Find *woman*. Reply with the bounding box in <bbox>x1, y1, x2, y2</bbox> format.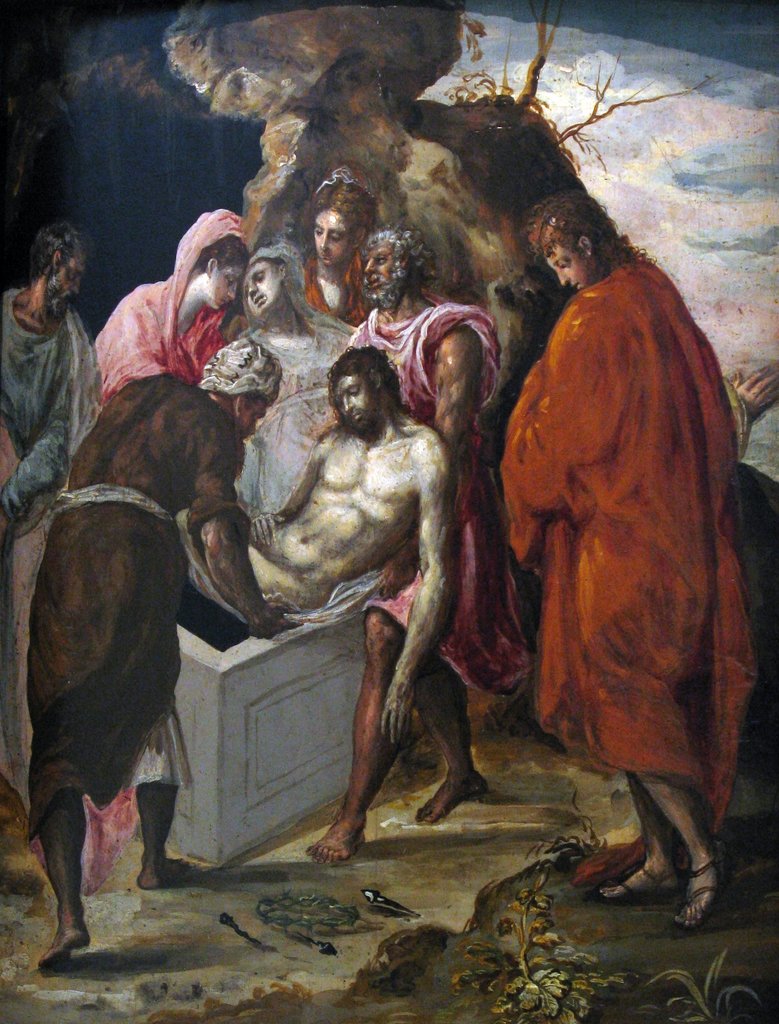
<bbox>88, 207, 257, 400</bbox>.
